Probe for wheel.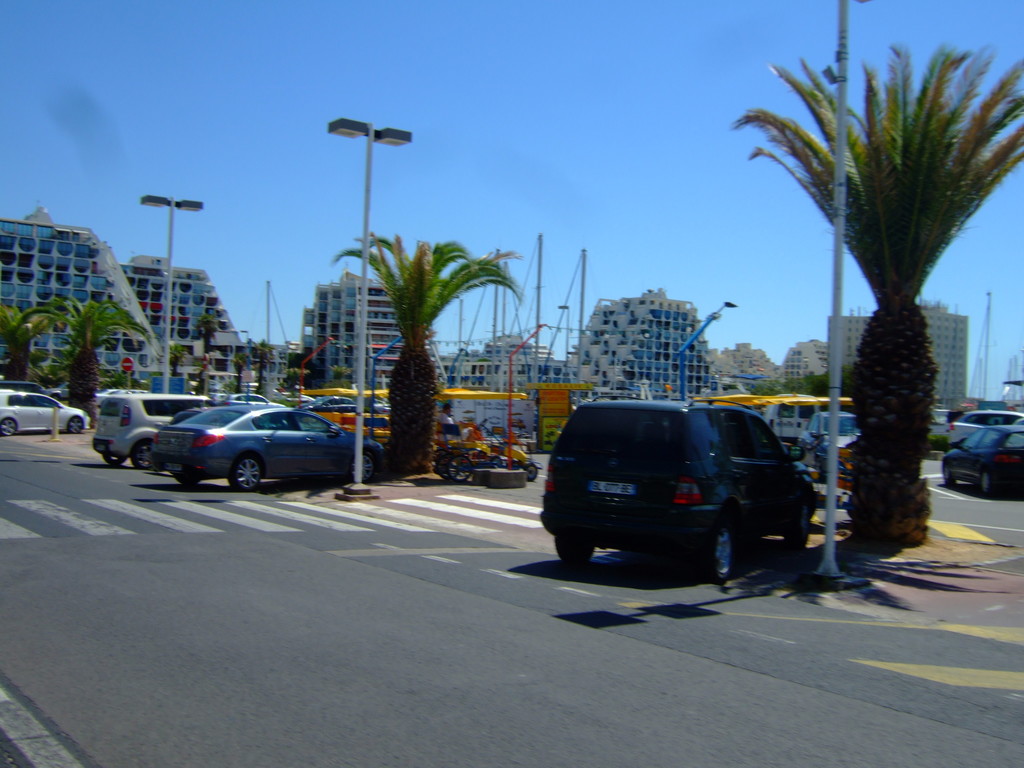
Probe result: pyautogui.locateOnScreen(227, 458, 265, 493).
